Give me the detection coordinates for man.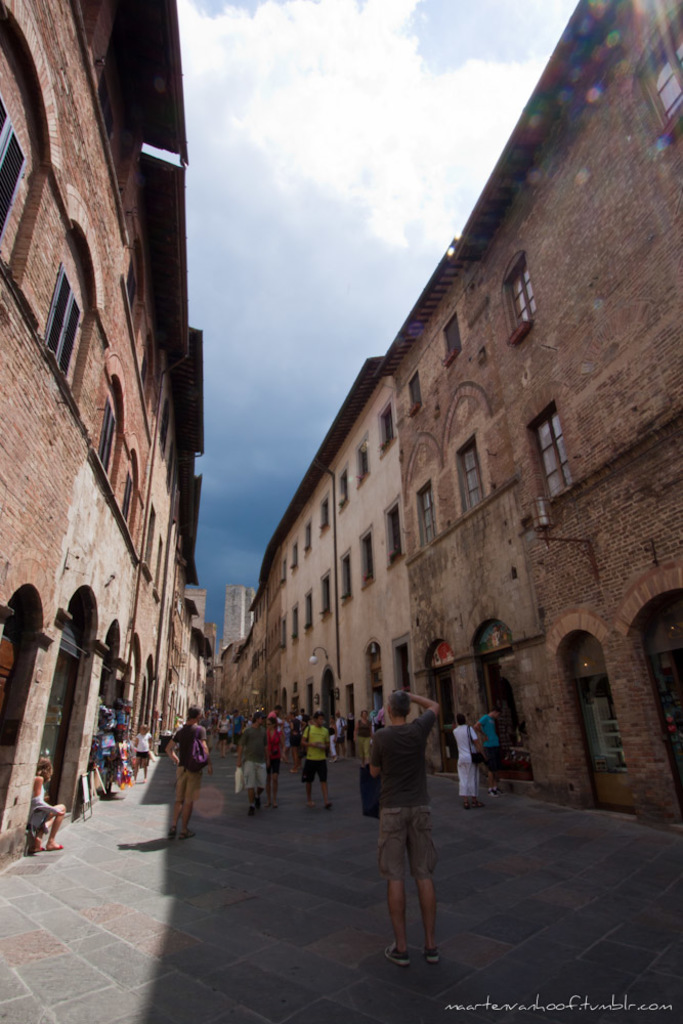
<box>295,710,327,811</box>.
